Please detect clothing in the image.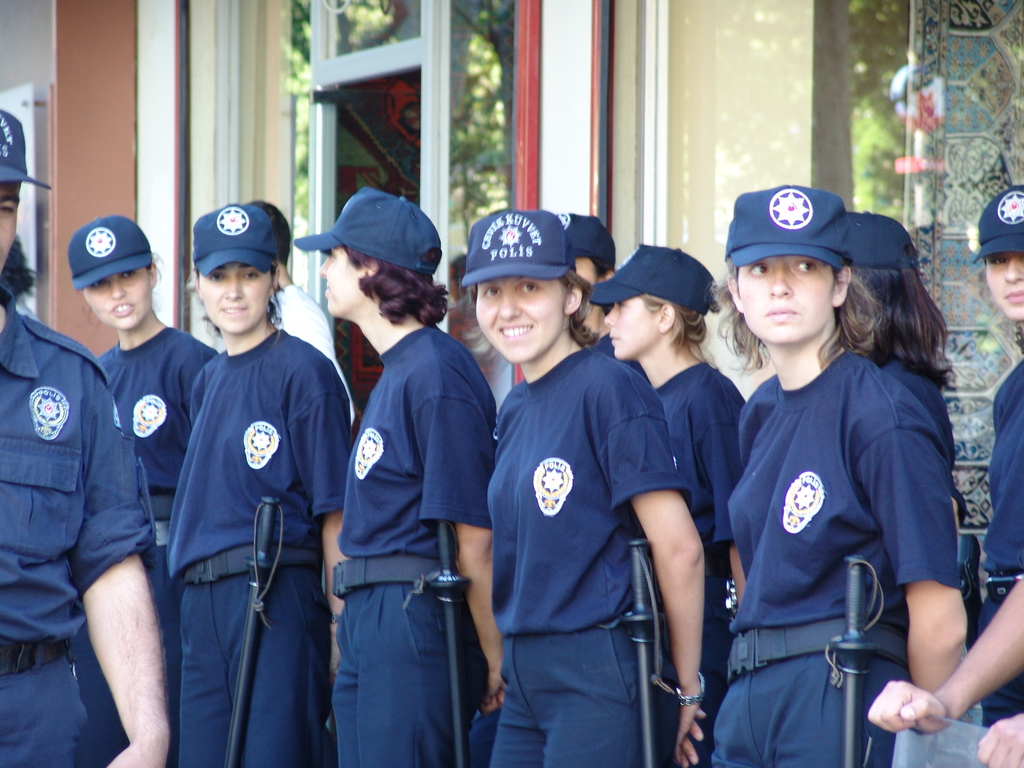
x1=0, y1=296, x2=152, y2=767.
